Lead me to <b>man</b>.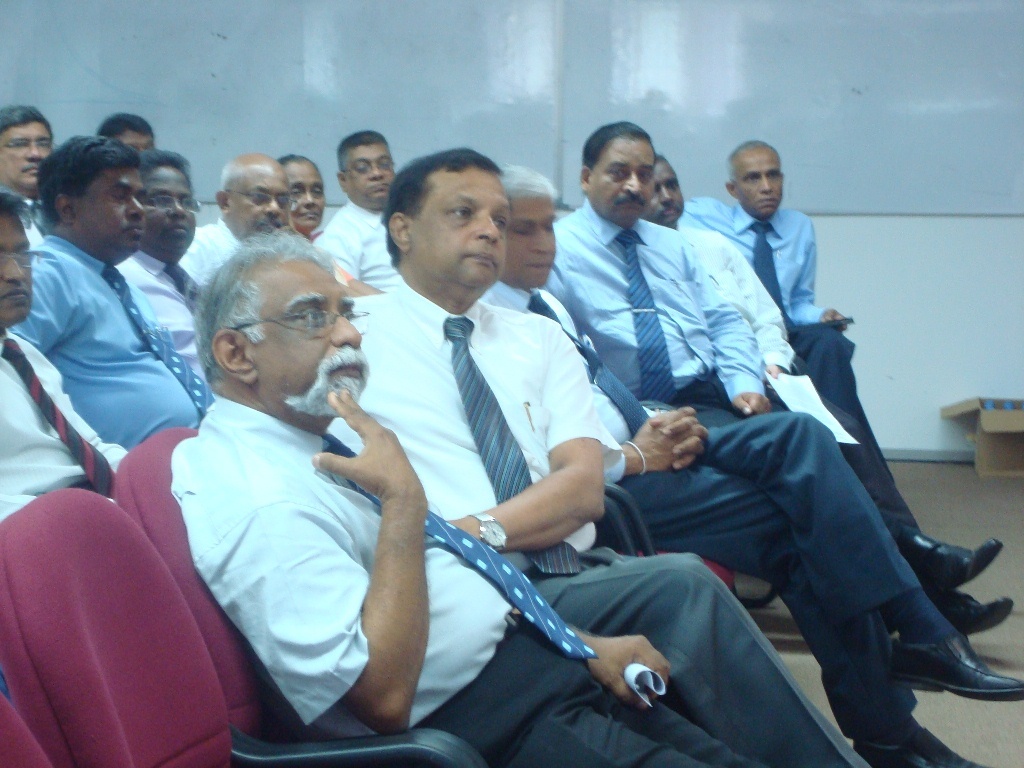
Lead to 540, 121, 1010, 637.
